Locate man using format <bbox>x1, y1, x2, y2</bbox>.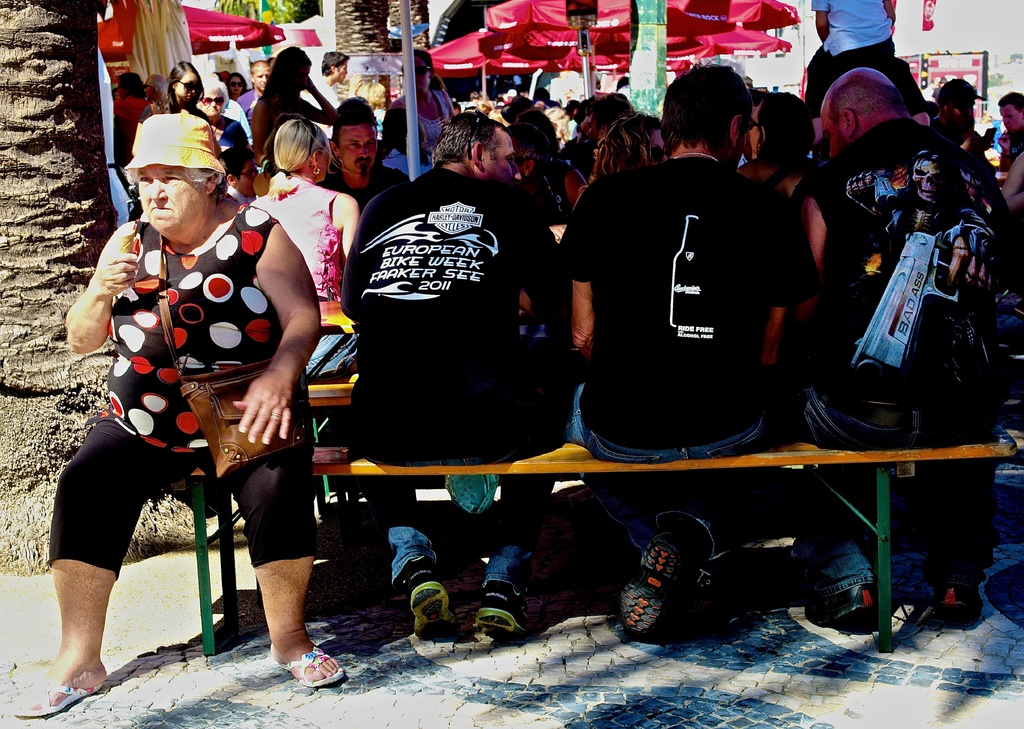
<bbox>929, 76, 989, 192</bbox>.
